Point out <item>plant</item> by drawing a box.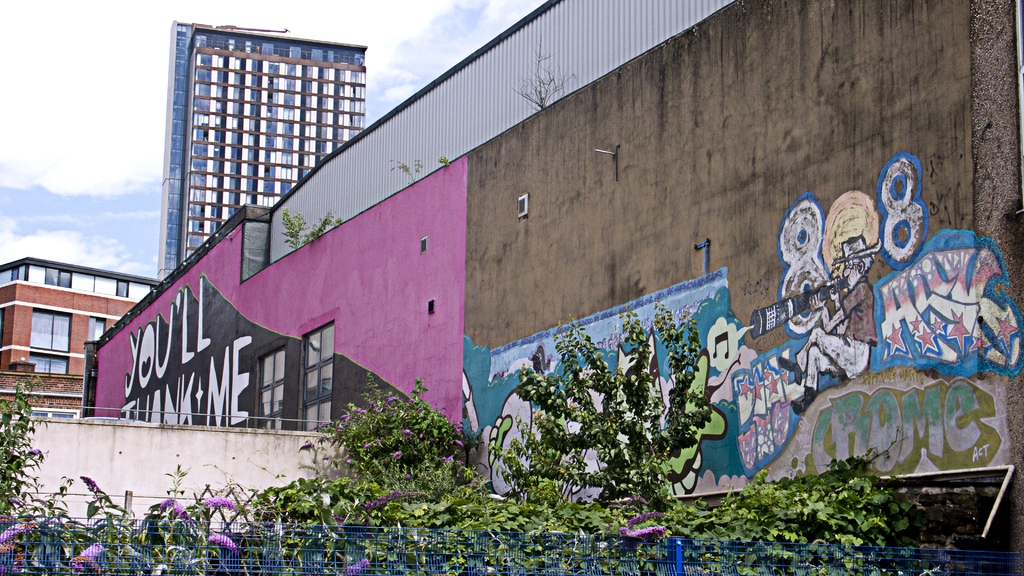
l=431, t=151, r=451, b=167.
